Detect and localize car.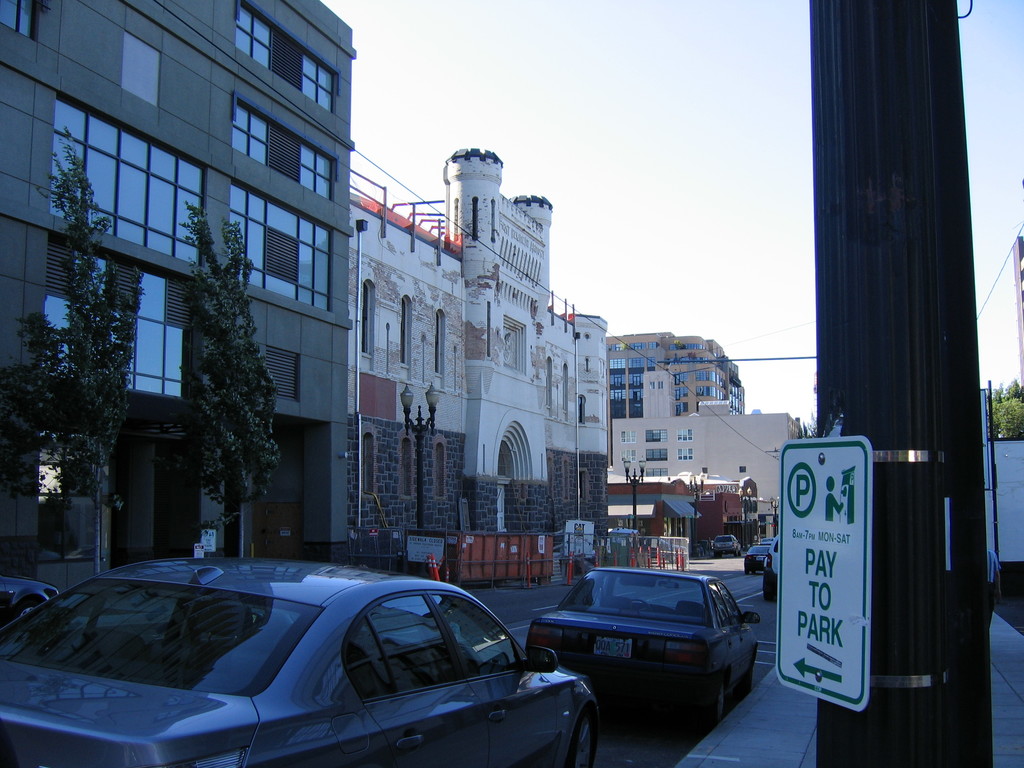
Localized at <box>743,545,768,573</box>.
